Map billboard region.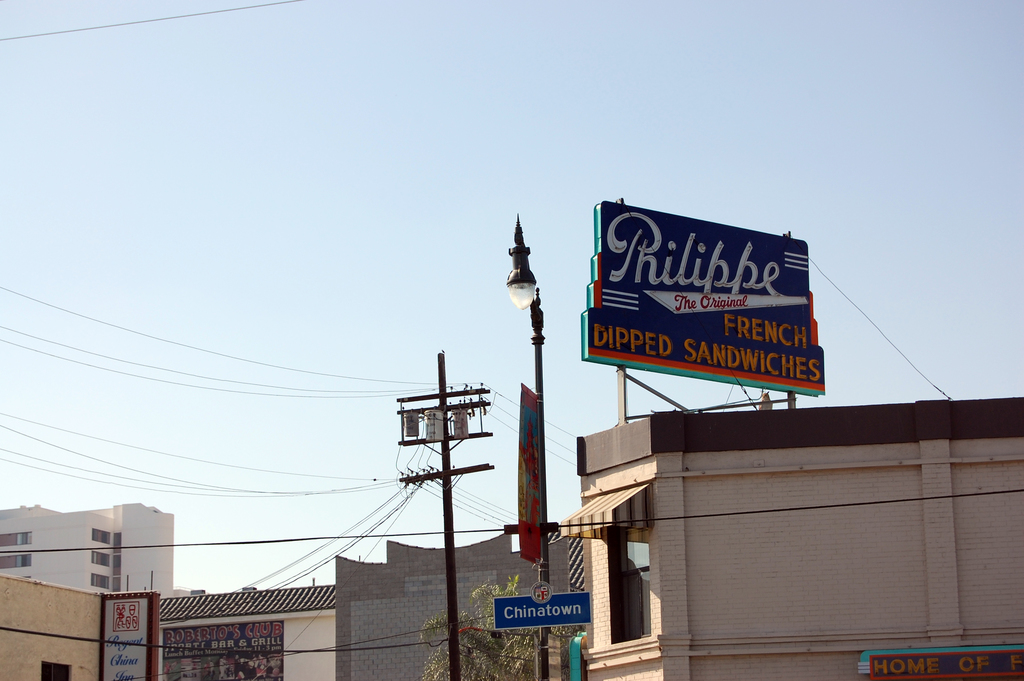
Mapped to box(493, 585, 593, 623).
